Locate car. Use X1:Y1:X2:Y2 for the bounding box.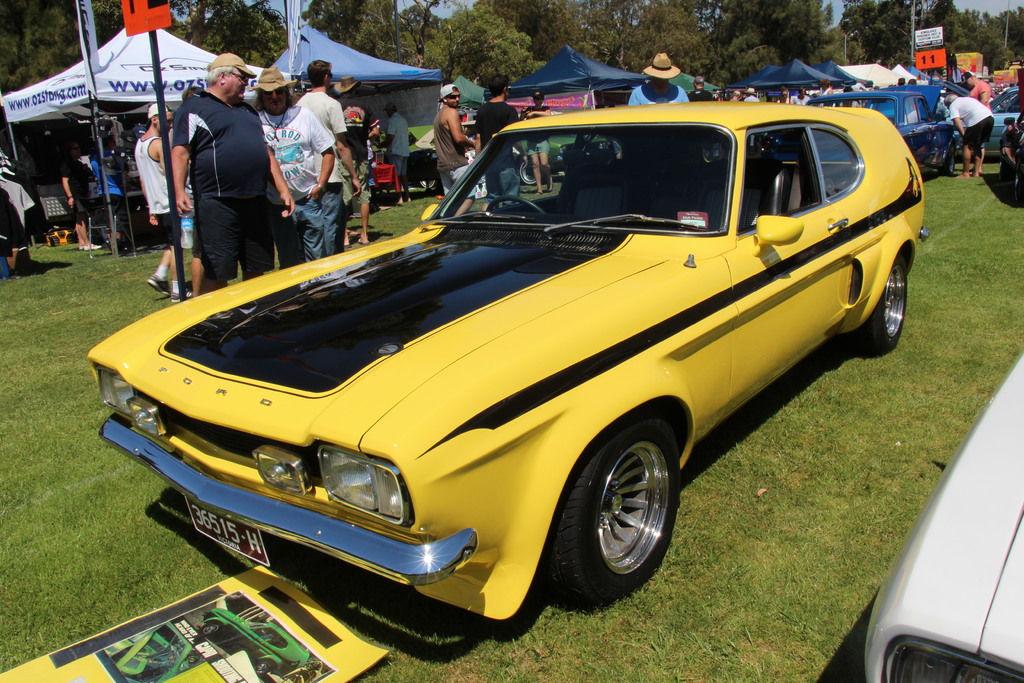
986:80:1022:156.
